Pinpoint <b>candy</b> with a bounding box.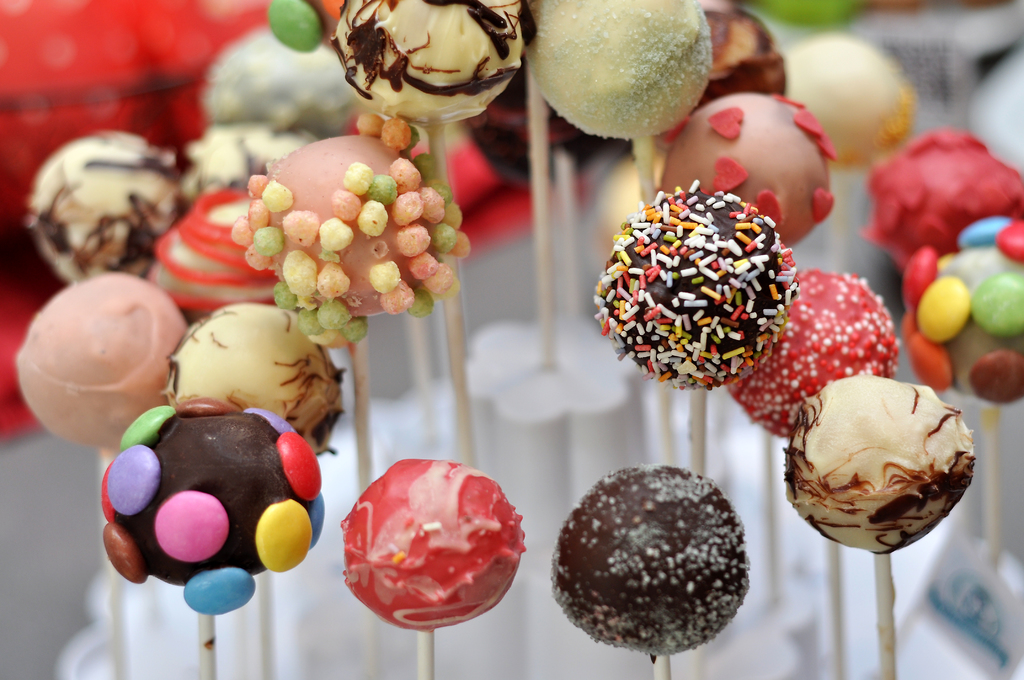
(x1=548, y1=466, x2=746, y2=661).
